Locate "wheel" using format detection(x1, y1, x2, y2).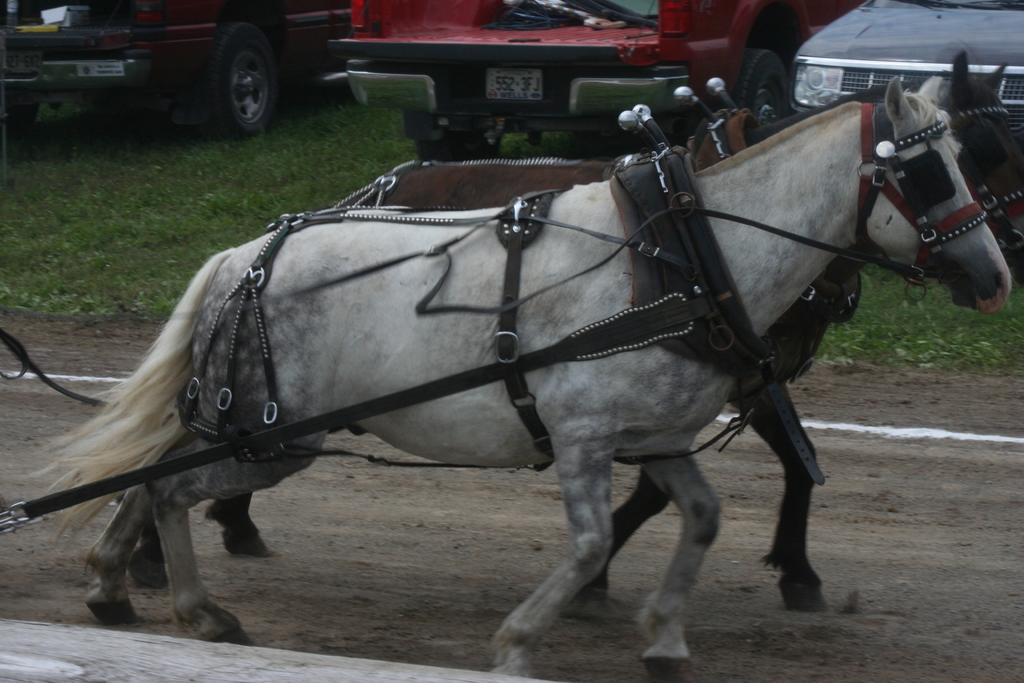
detection(736, 48, 792, 131).
